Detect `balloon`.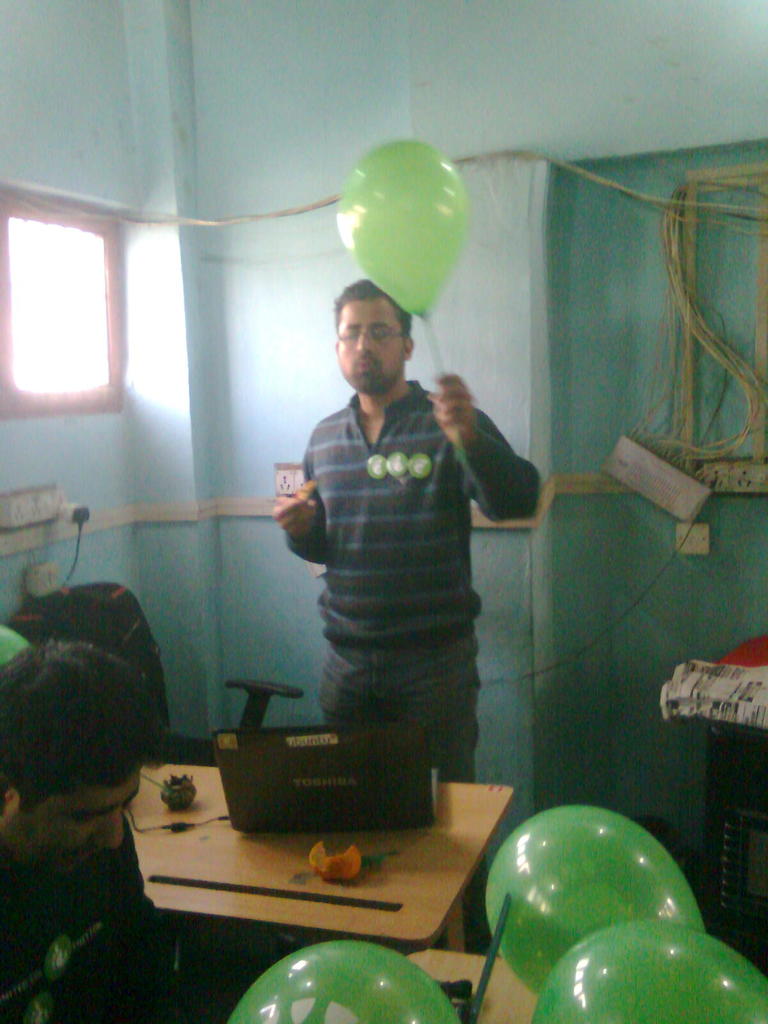
Detected at [222,937,463,1023].
